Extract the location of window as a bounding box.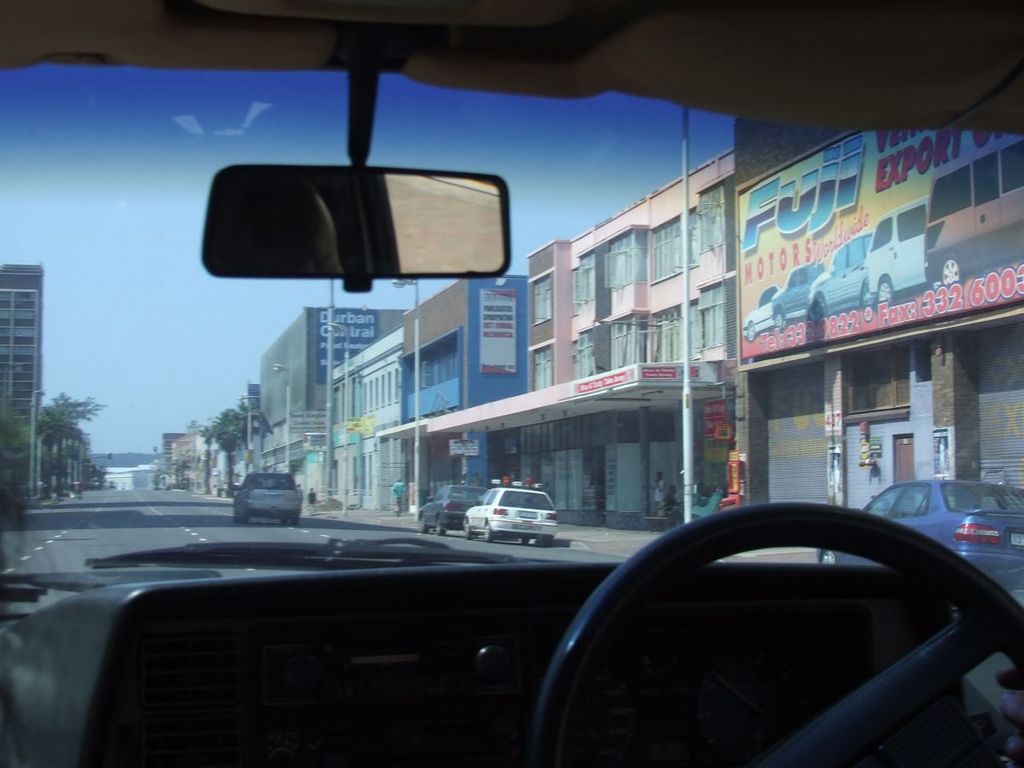
(571, 313, 641, 376).
